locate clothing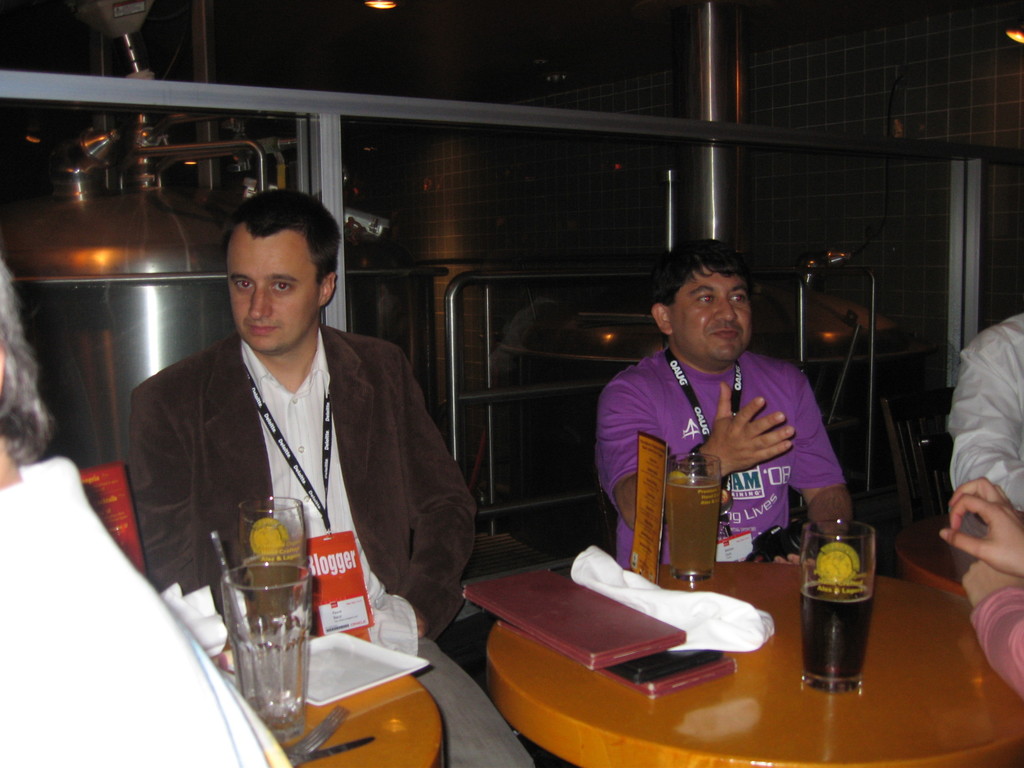
bbox=(0, 451, 297, 767)
